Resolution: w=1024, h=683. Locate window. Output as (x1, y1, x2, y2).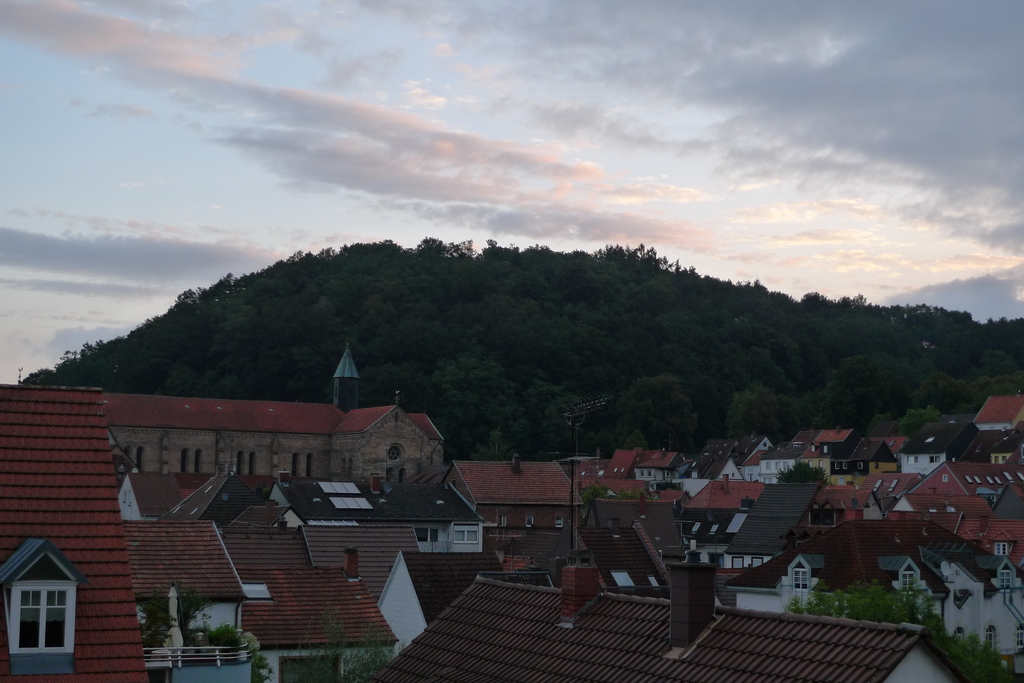
(497, 514, 509, 526).
